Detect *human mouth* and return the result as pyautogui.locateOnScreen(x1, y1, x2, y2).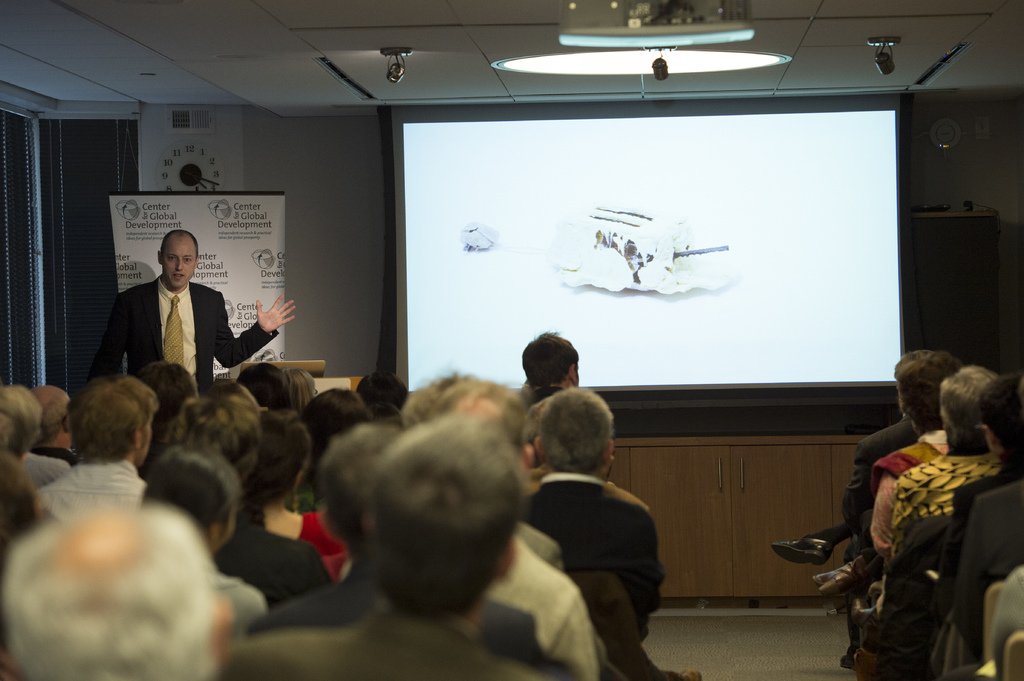
pyautogui.locateOnScreen(172, 275, 182, 277).
